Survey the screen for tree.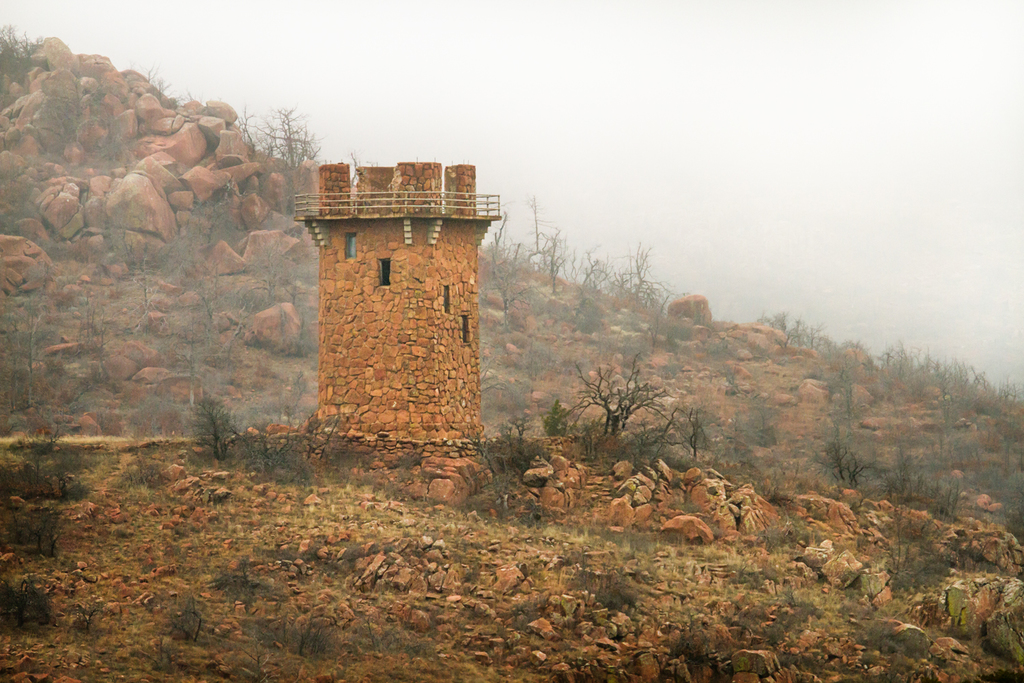
Survey found: crop(478, 352, 508, 395).
